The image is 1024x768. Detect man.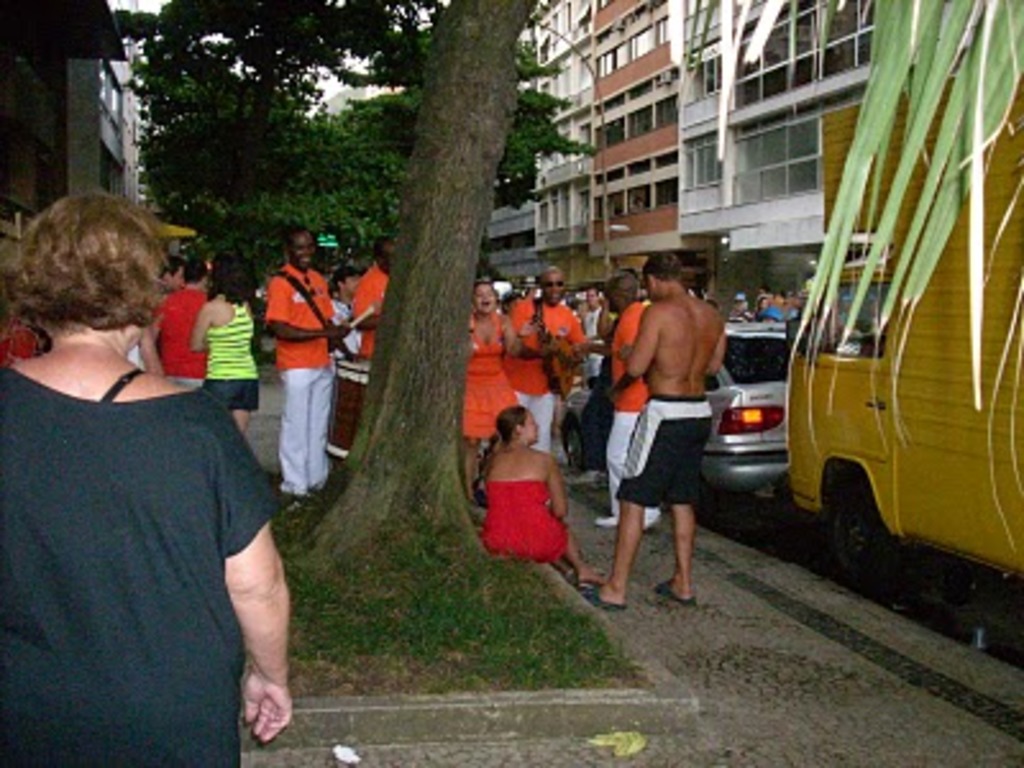
Detection: rect(573, 276, 655, 527).
